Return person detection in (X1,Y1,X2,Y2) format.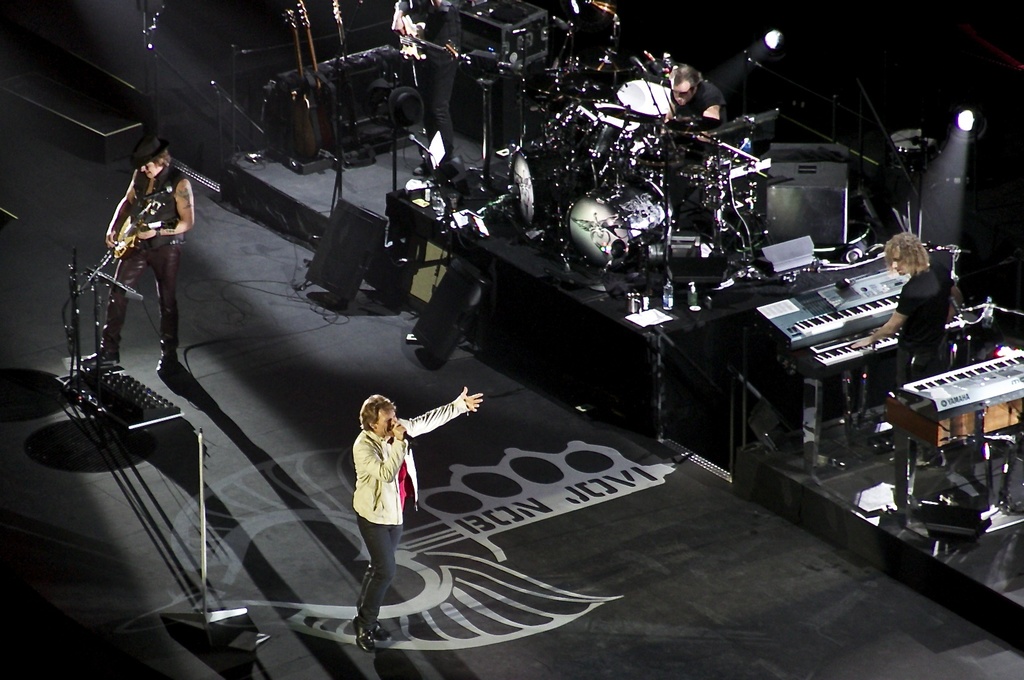
(339,381,427,634).
